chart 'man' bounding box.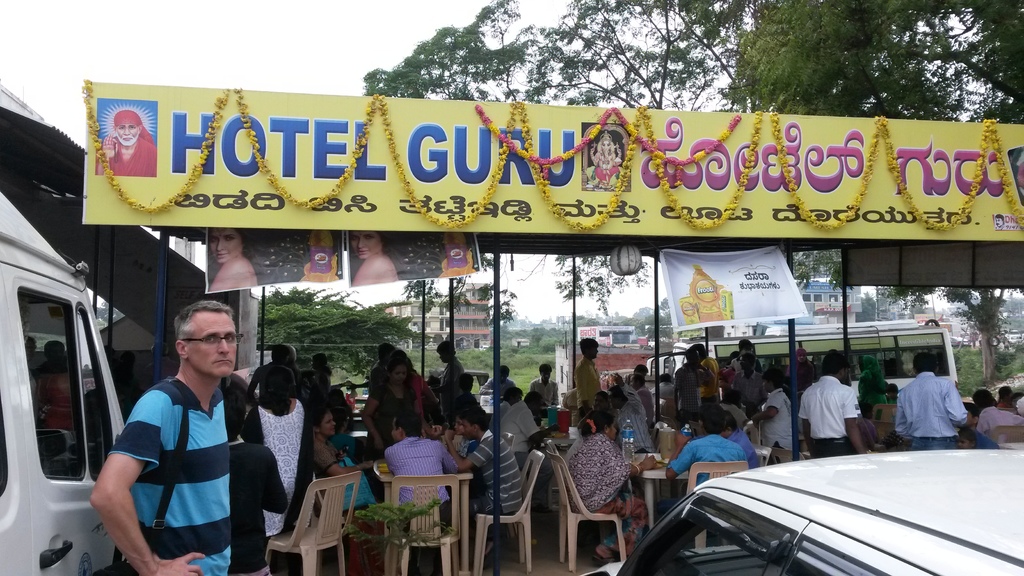
Charted: <box>488,388,522,428</box>.
